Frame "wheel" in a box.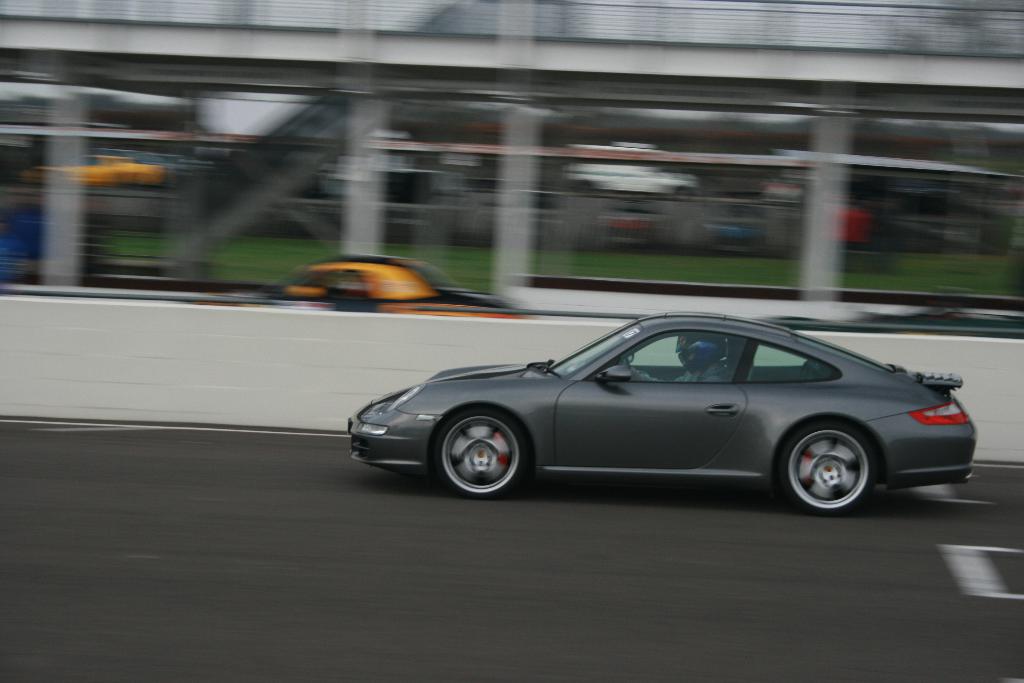
426 401 529 496.
